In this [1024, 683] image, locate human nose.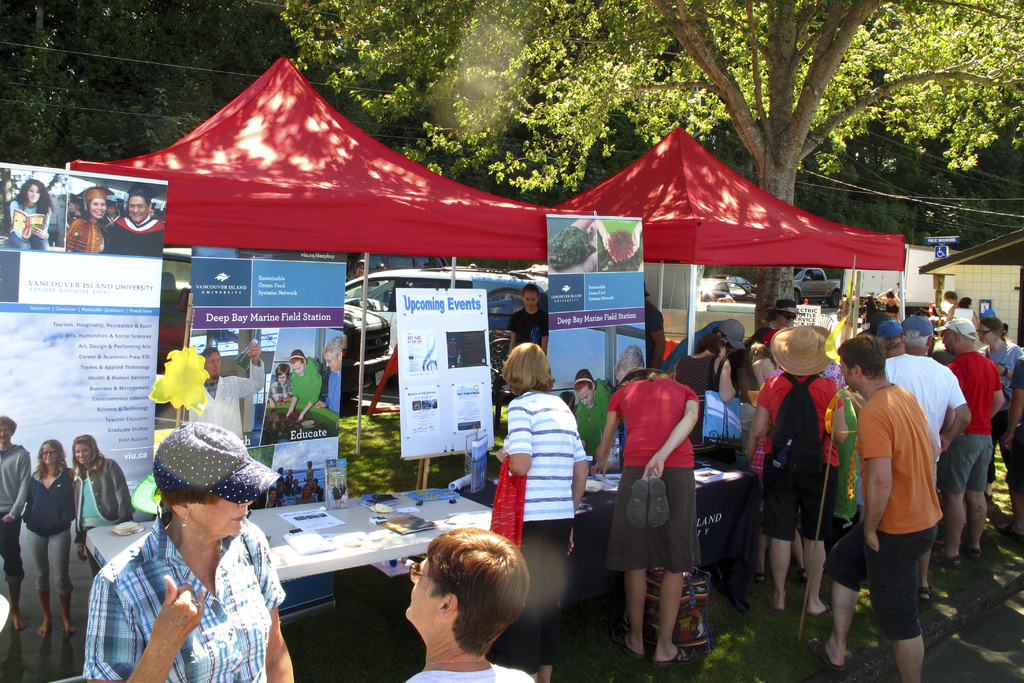
Bounding box: locate(79, 452, 80, 454).
